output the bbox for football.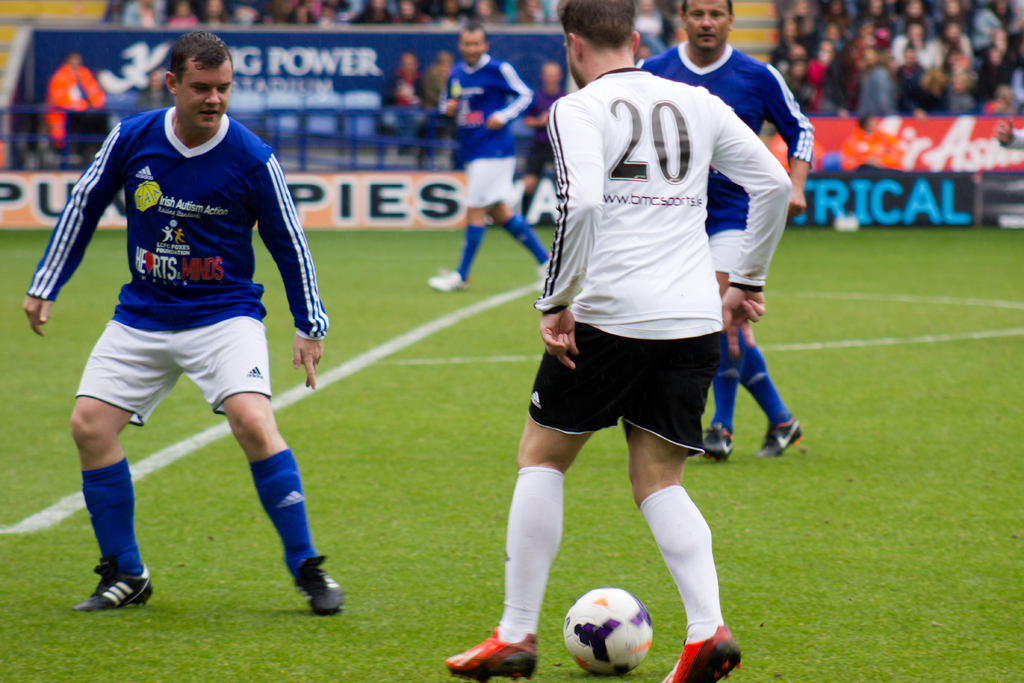
(561, 582, 659, 677).
